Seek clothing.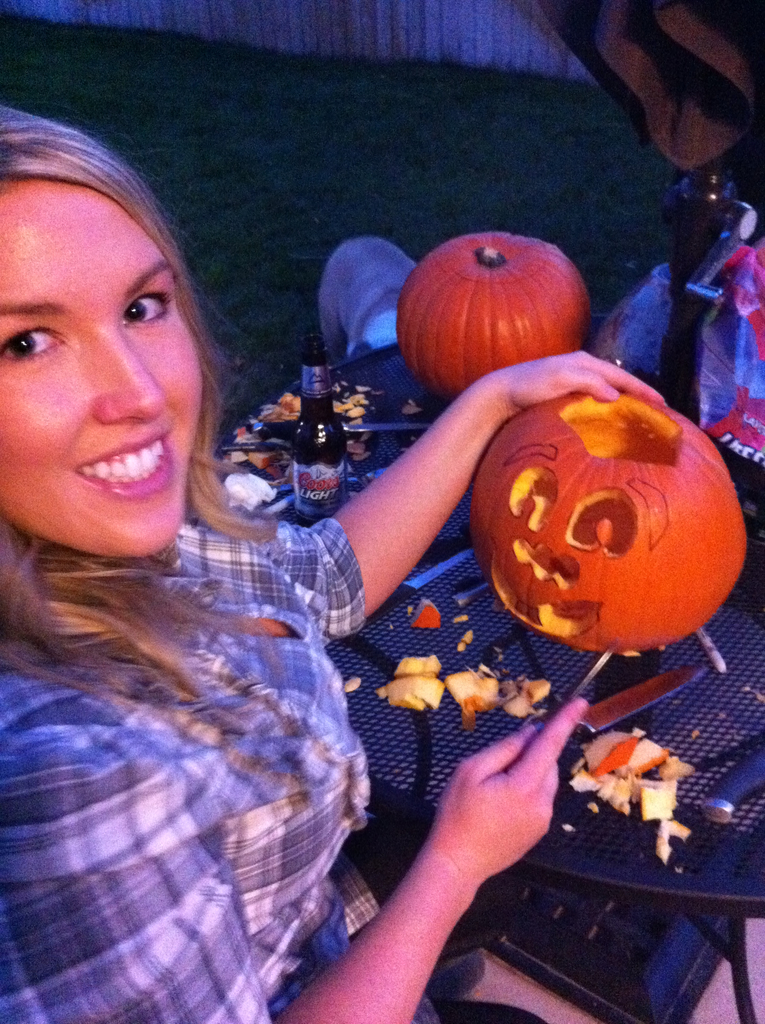
bbox=[679, 225, 764, 412].
